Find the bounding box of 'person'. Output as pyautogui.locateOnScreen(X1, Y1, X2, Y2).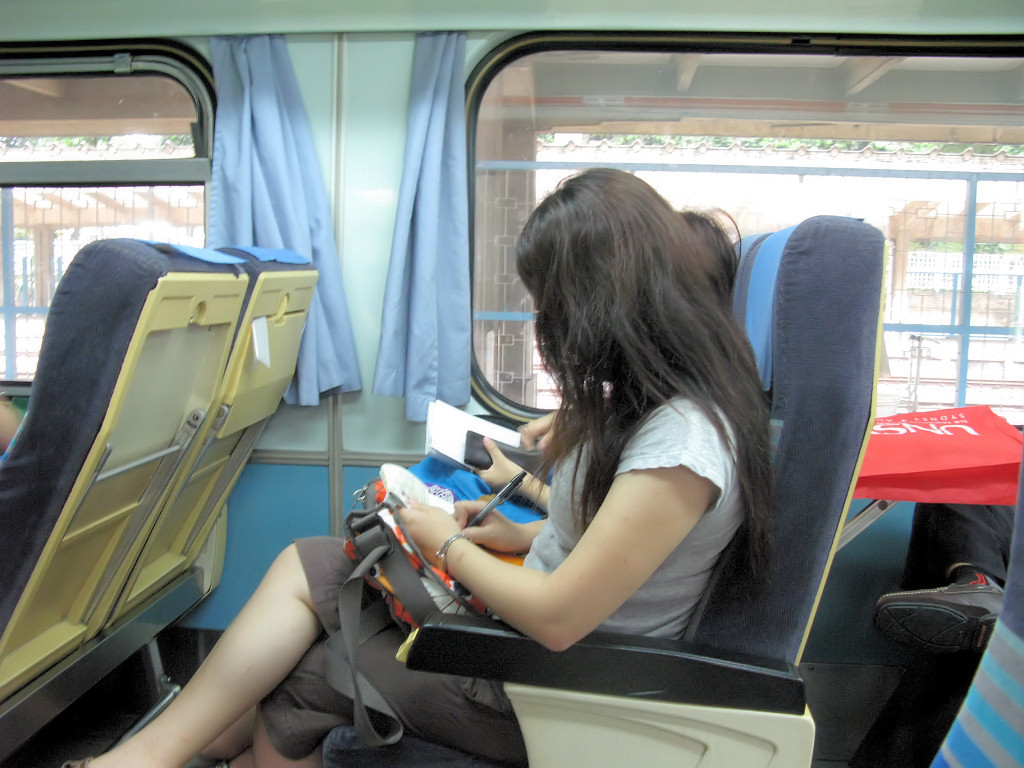
pyautogui.locateOnScreen(0, 393, 26, 461).
